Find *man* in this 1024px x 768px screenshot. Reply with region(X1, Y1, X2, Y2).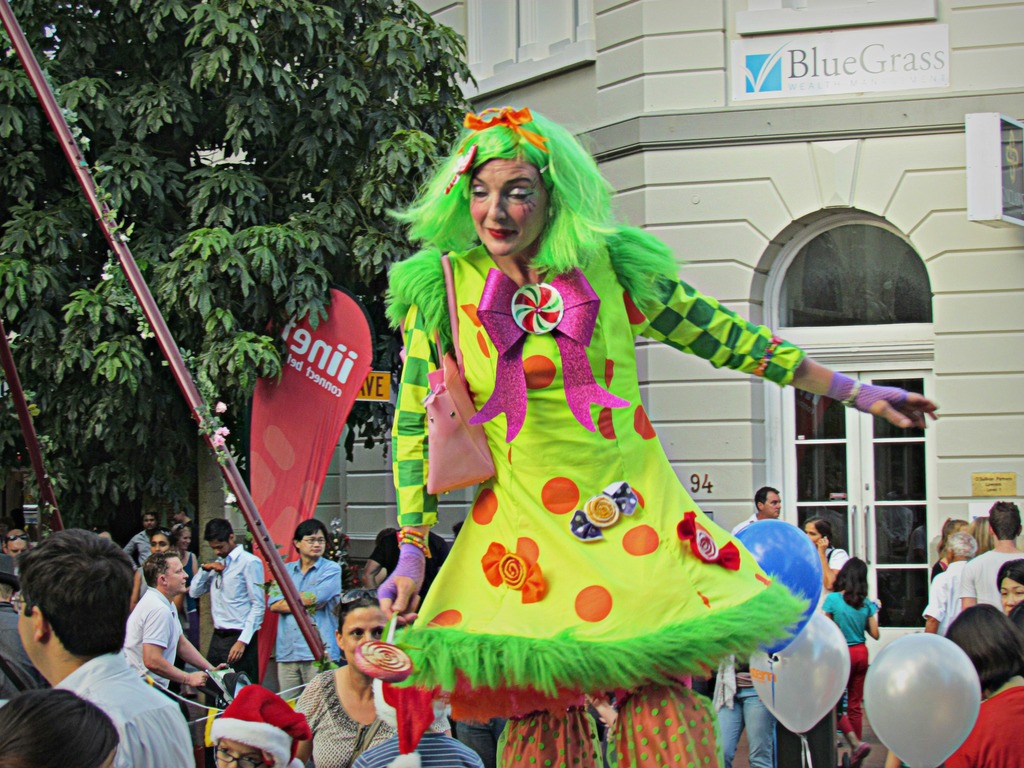
region(0, 536, 28, 563).
